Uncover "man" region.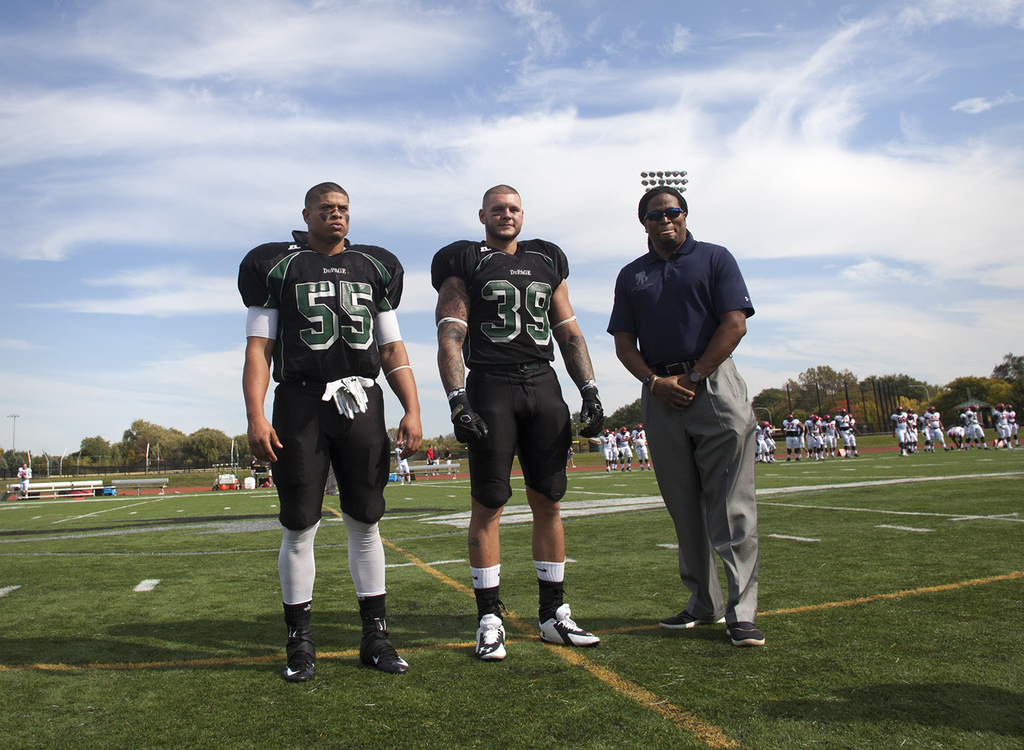
Uncovered: pyautogui.locateOnScreen(13, 461, 33, 500).
